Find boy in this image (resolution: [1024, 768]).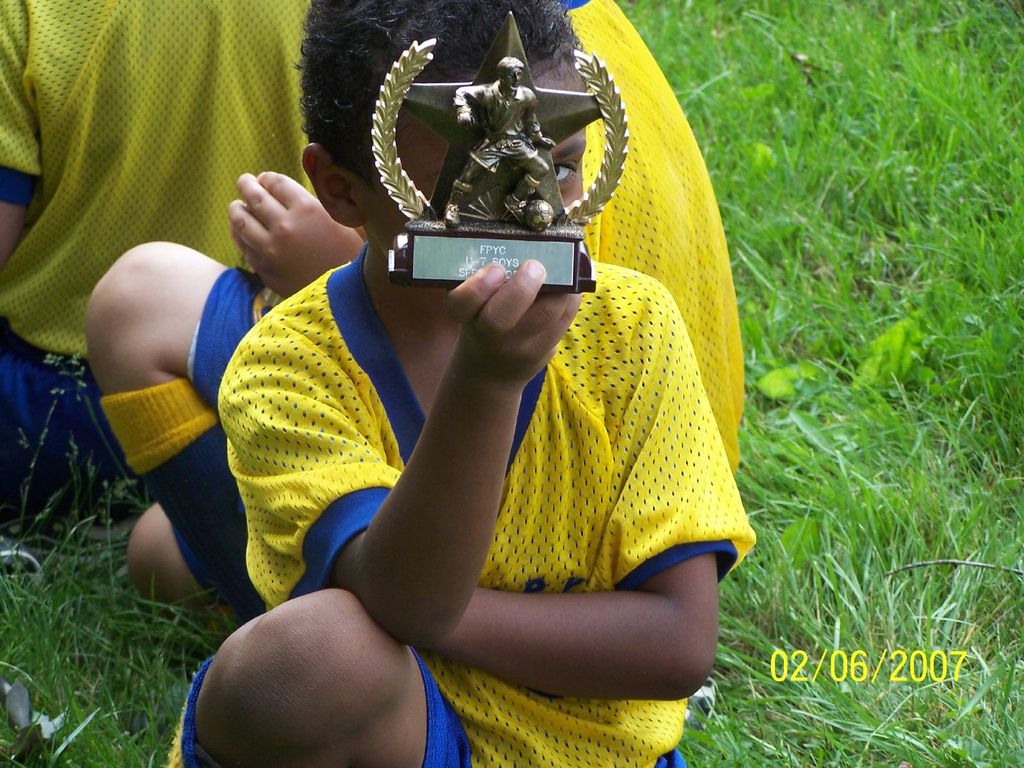
bbox=[0, 0, 316, 525].
